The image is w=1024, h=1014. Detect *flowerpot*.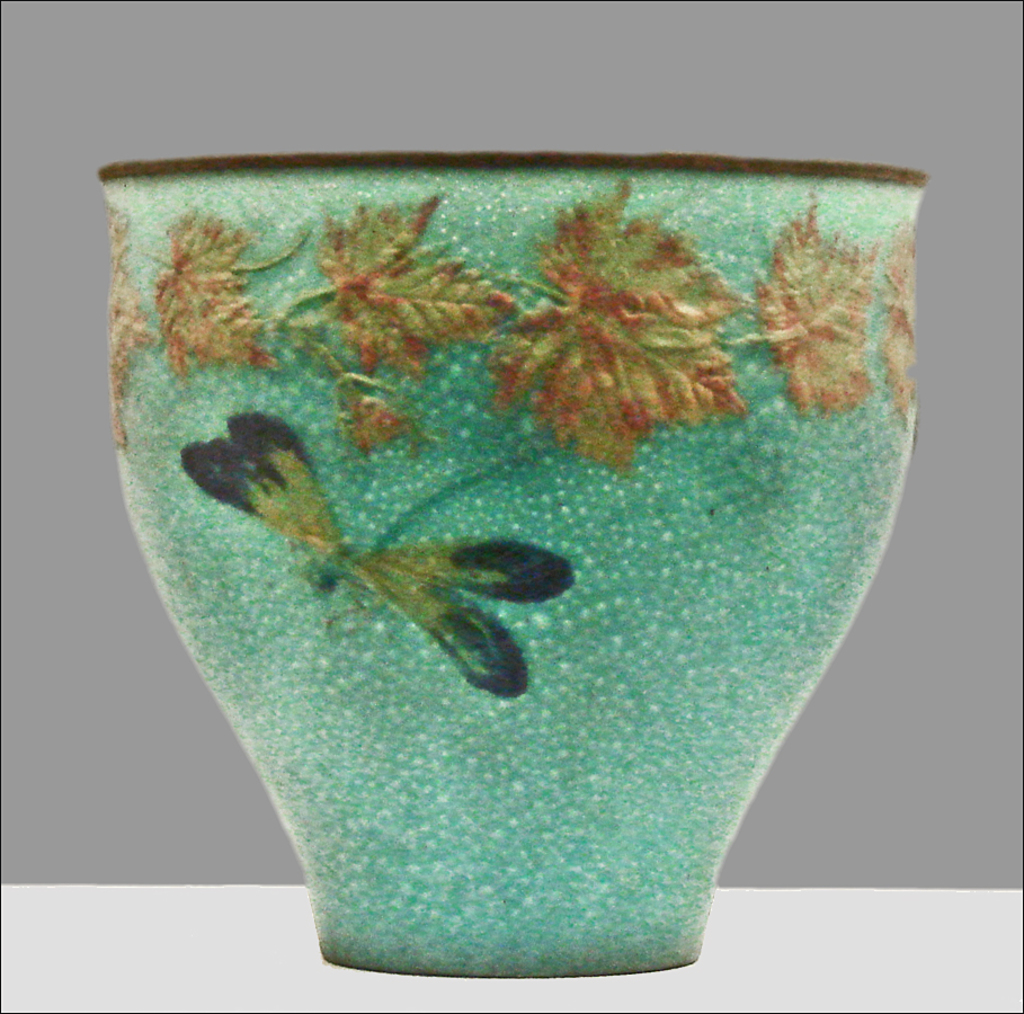
Detection: {"left": 95, "top": 150, "right": 932, "bottom": 979}.
